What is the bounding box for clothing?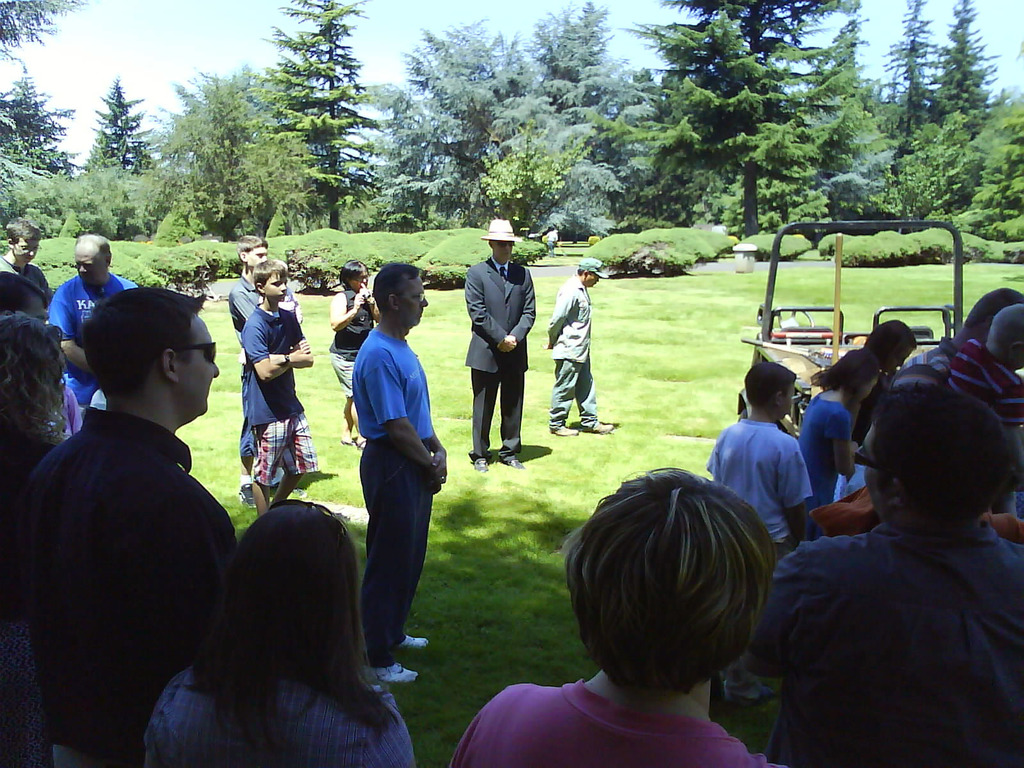
<box>243,298,320,488</box>.
